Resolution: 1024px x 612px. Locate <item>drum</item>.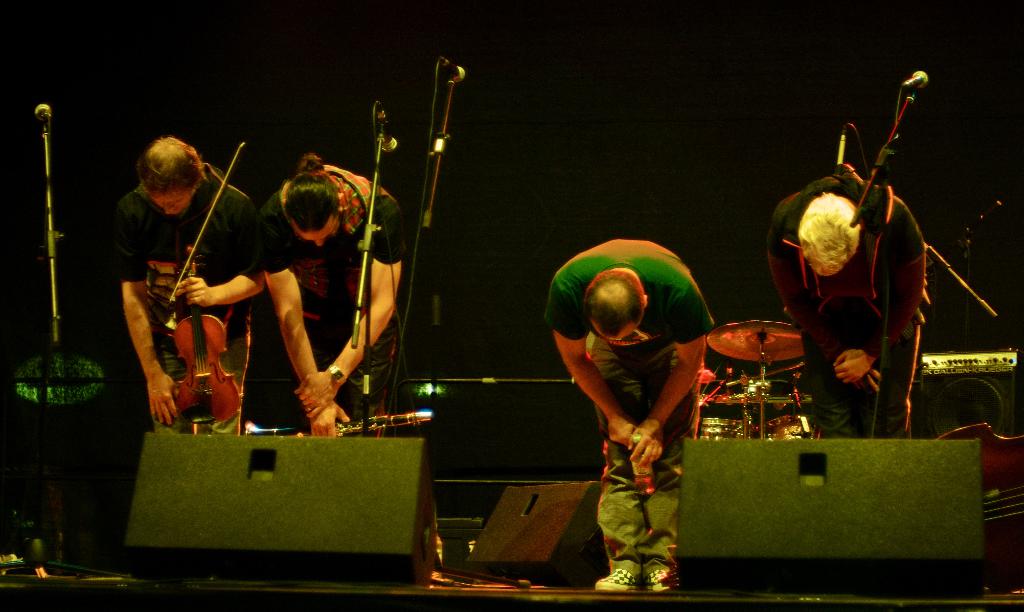
x1=732, y1=420, x2=753, y2=440.
